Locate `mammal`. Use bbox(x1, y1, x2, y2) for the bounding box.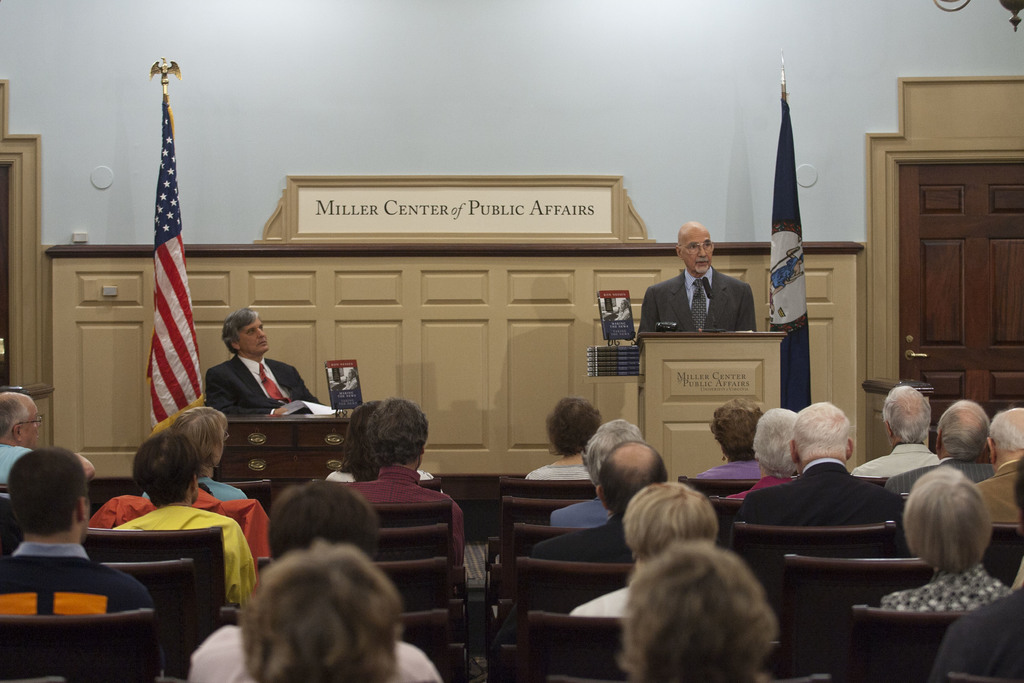
bbox(237, 539, 401, 682).
